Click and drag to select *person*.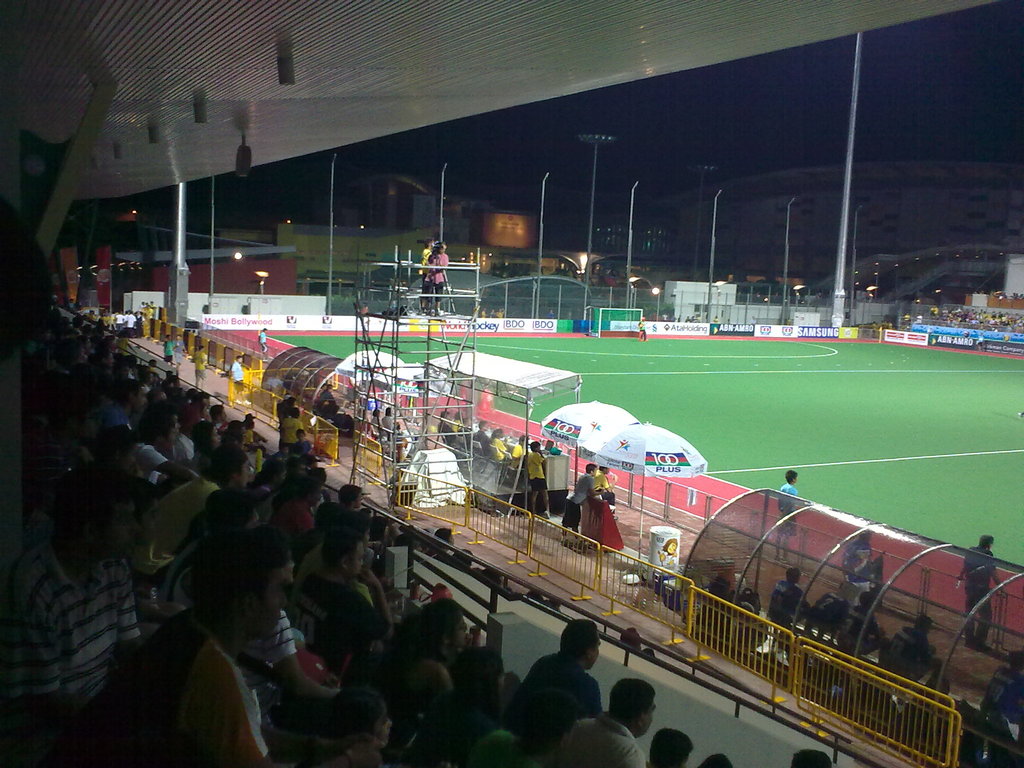
Selection: box(419, 646, 504, 767).
